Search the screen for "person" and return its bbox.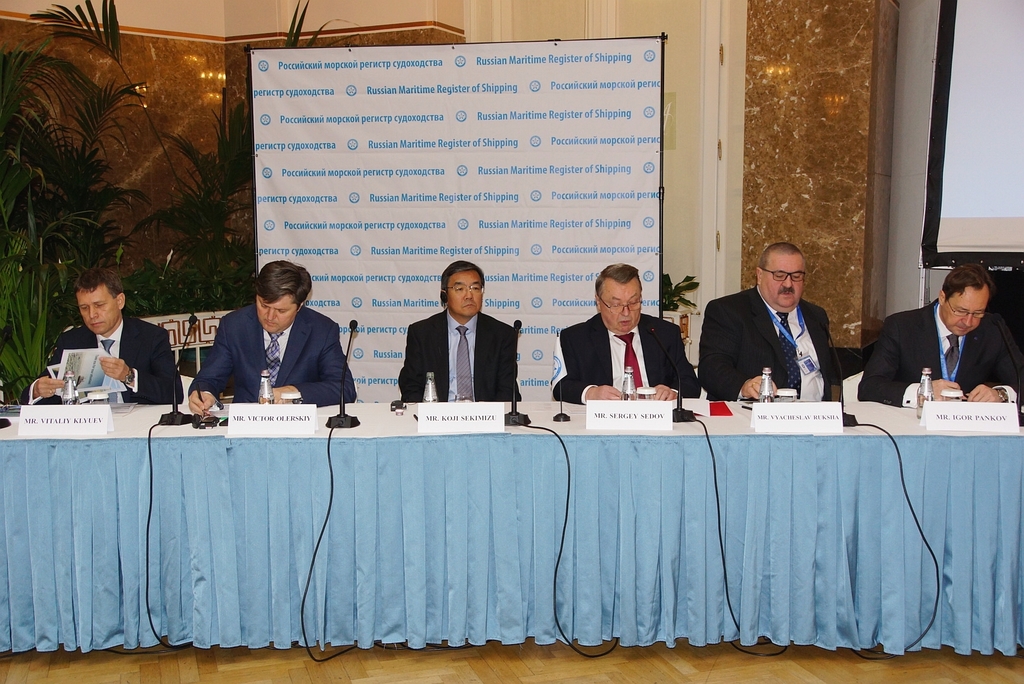
Found: 855, 262, 1023, 406.
